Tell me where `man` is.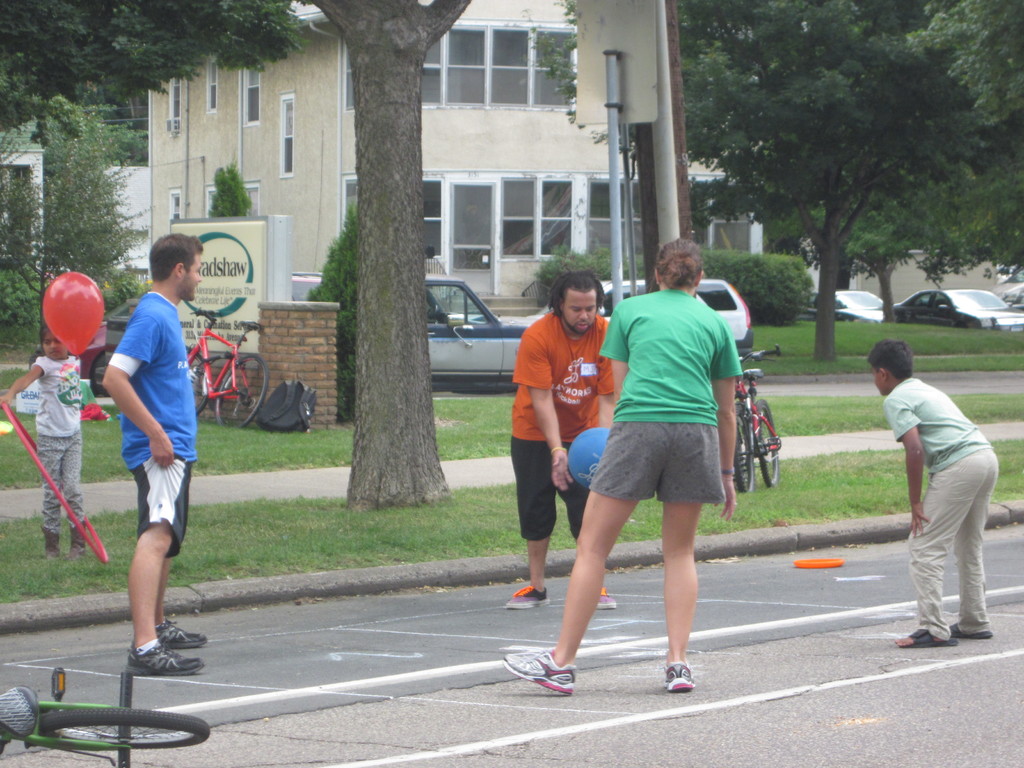
`man` is at locate(106, 235, 209, 671).
